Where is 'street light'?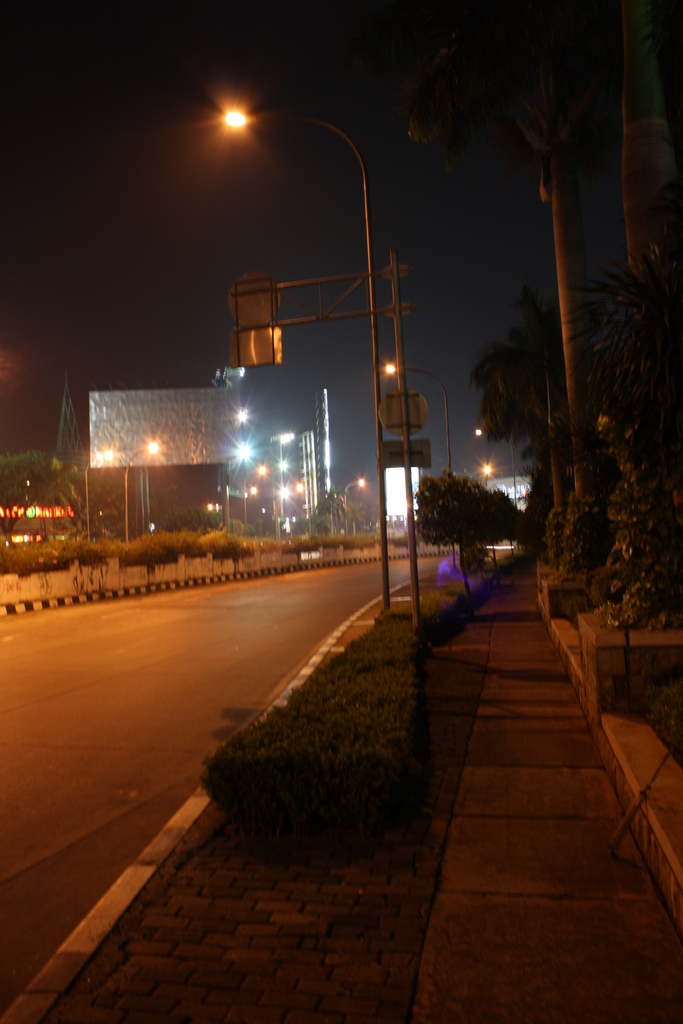
103:438:161:546.
